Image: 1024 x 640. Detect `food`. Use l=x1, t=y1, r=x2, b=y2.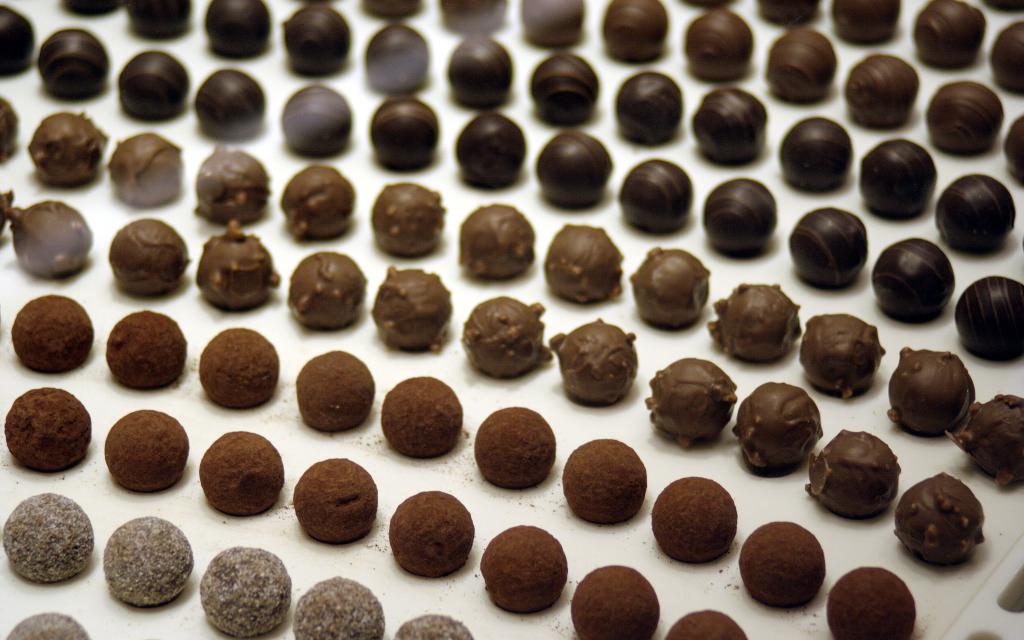
l=193, t=230, r=279, b=313.
